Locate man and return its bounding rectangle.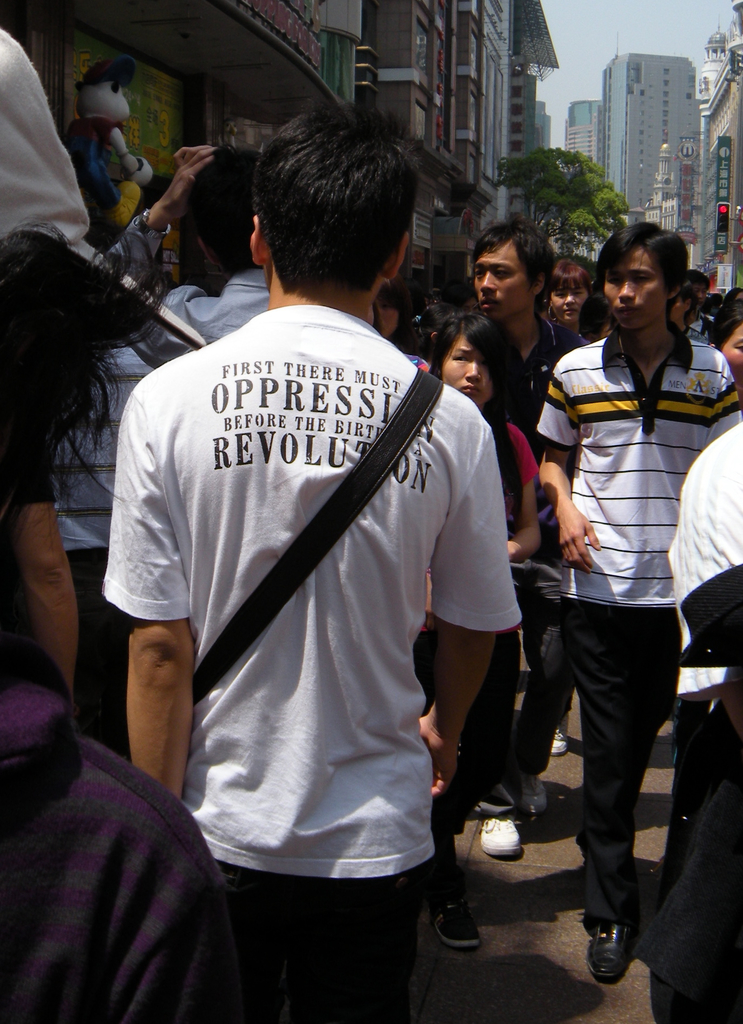
BBox(460, 196, 580, 881).
